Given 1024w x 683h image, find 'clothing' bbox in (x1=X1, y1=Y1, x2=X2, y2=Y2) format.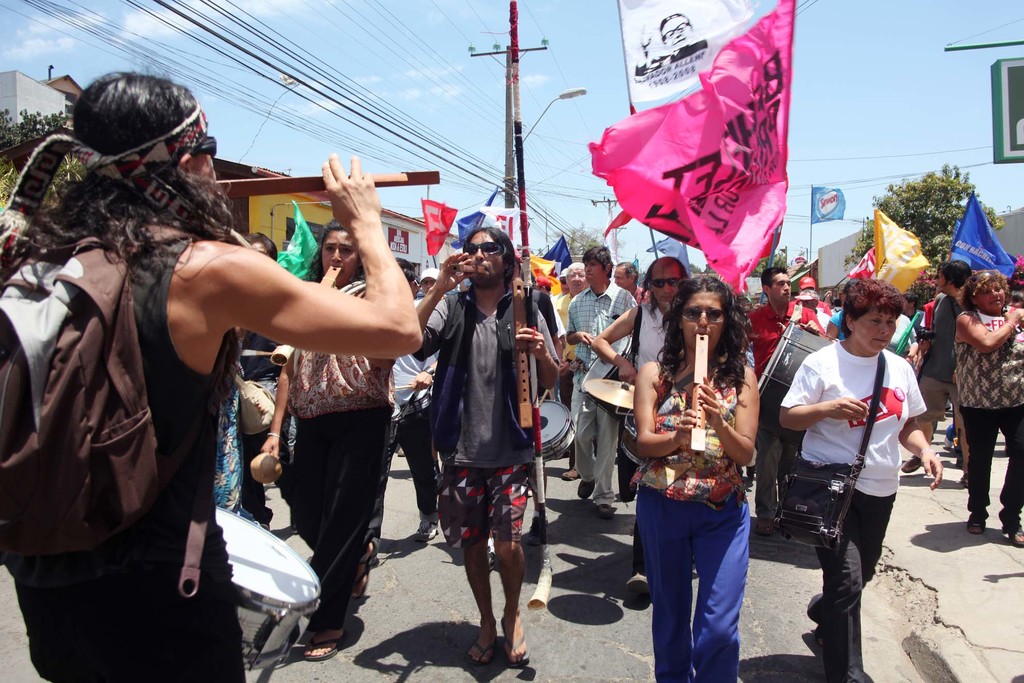
(x1=914, y1=378, x2=947, y2=420).
